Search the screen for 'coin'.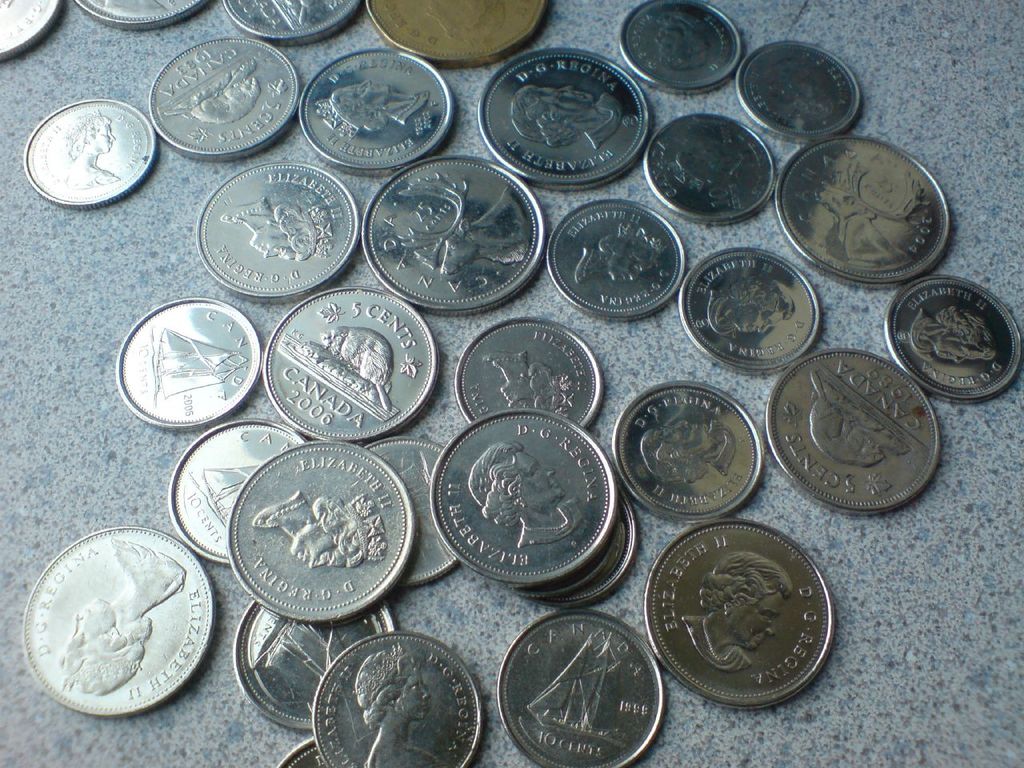
Found at (0,0,66,63).
